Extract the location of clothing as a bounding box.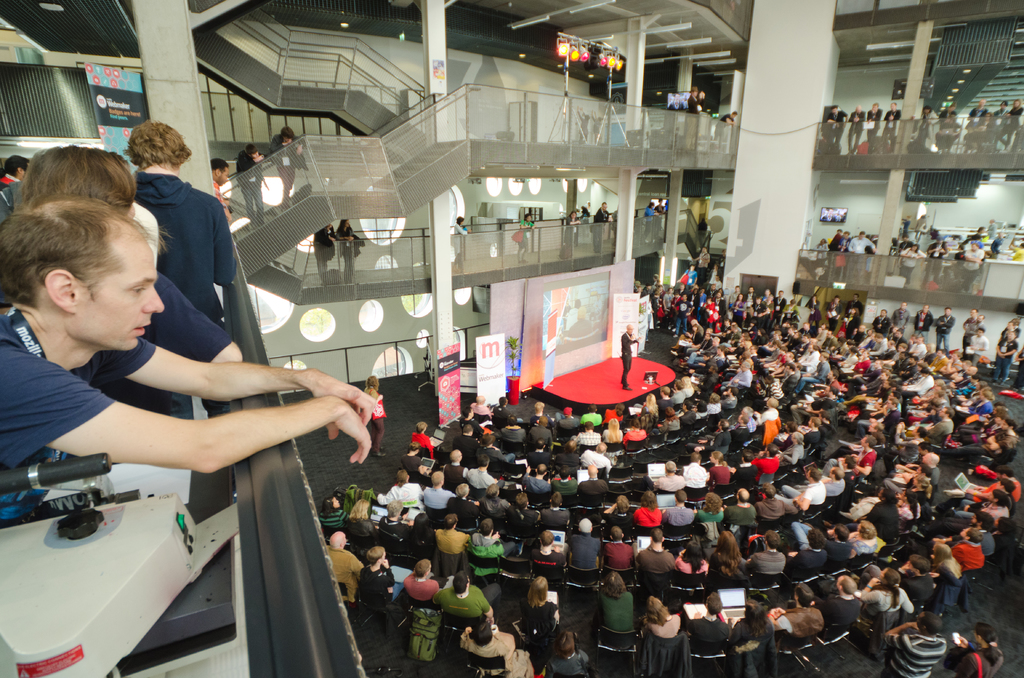
(463,624,513,661).
